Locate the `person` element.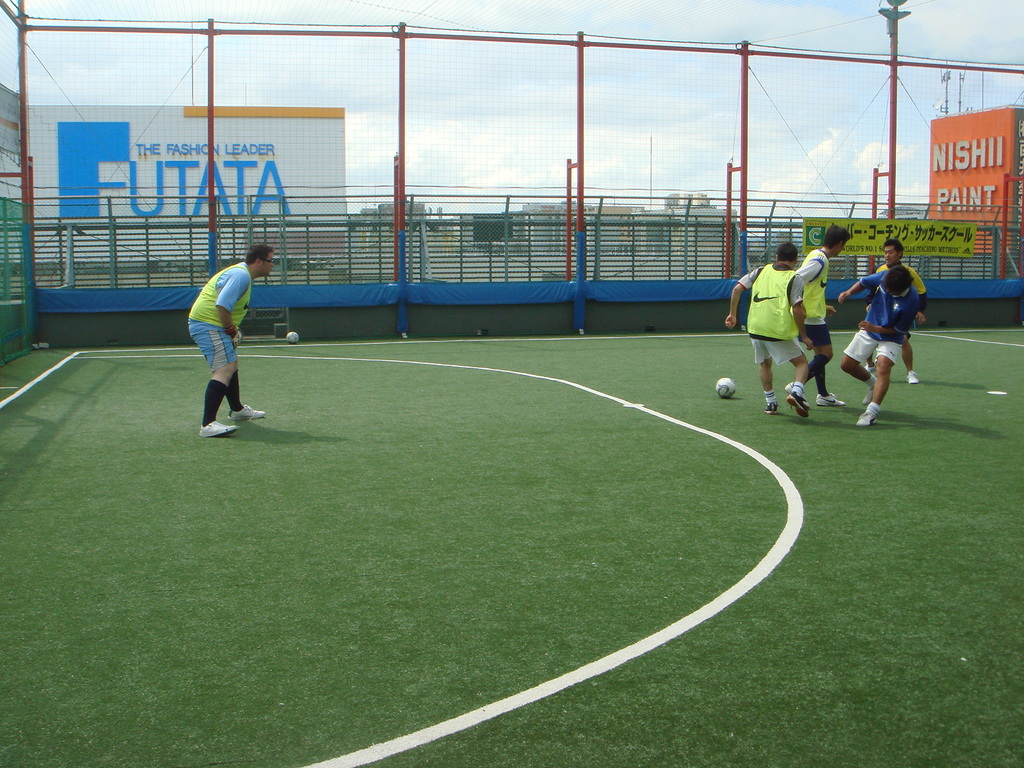
Element bbox: <box>726,243,811,418</box>.
